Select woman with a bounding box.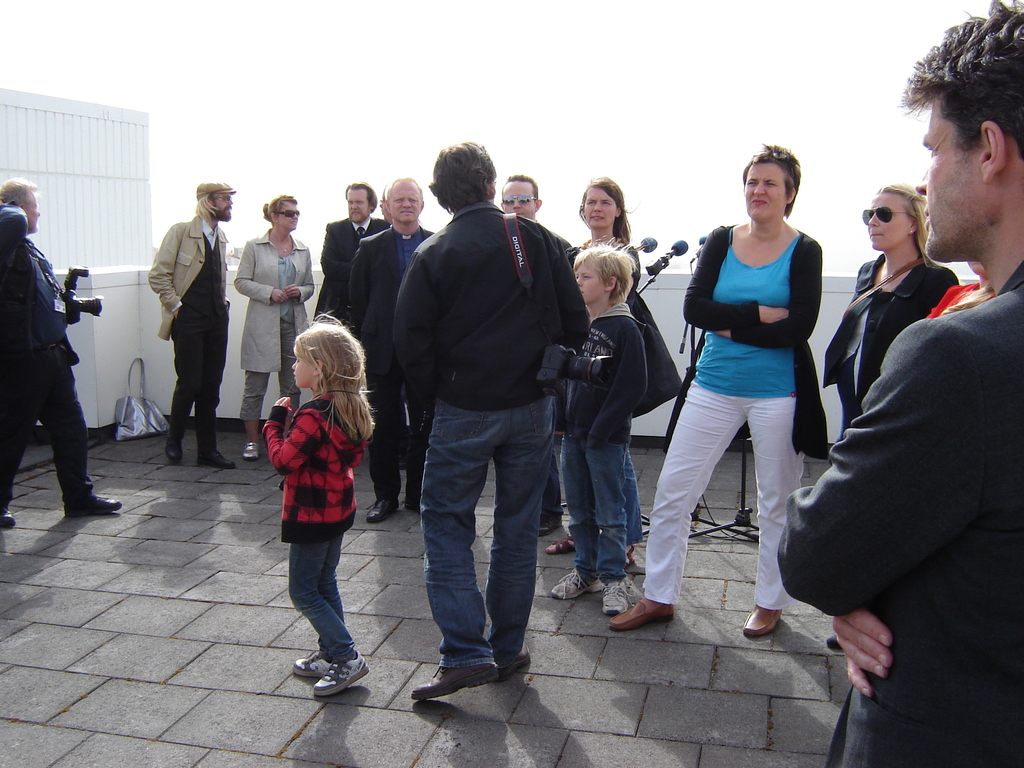
<box>558,175,646,554</box>.
